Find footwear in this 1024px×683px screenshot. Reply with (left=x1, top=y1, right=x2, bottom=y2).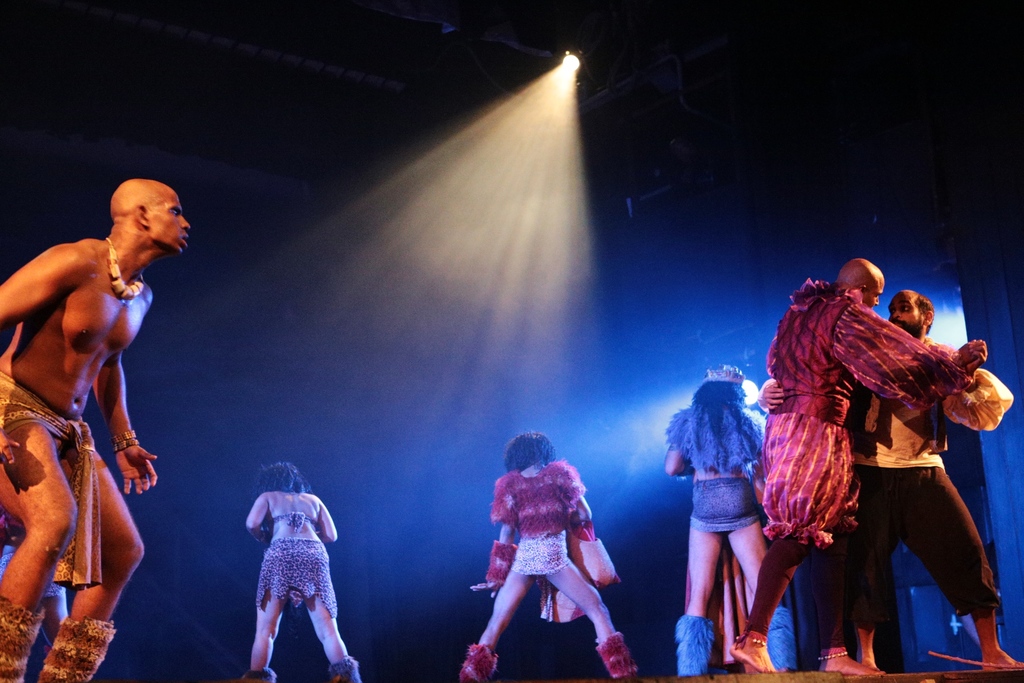
(left=767, top=605, right=796, bottom=674).
